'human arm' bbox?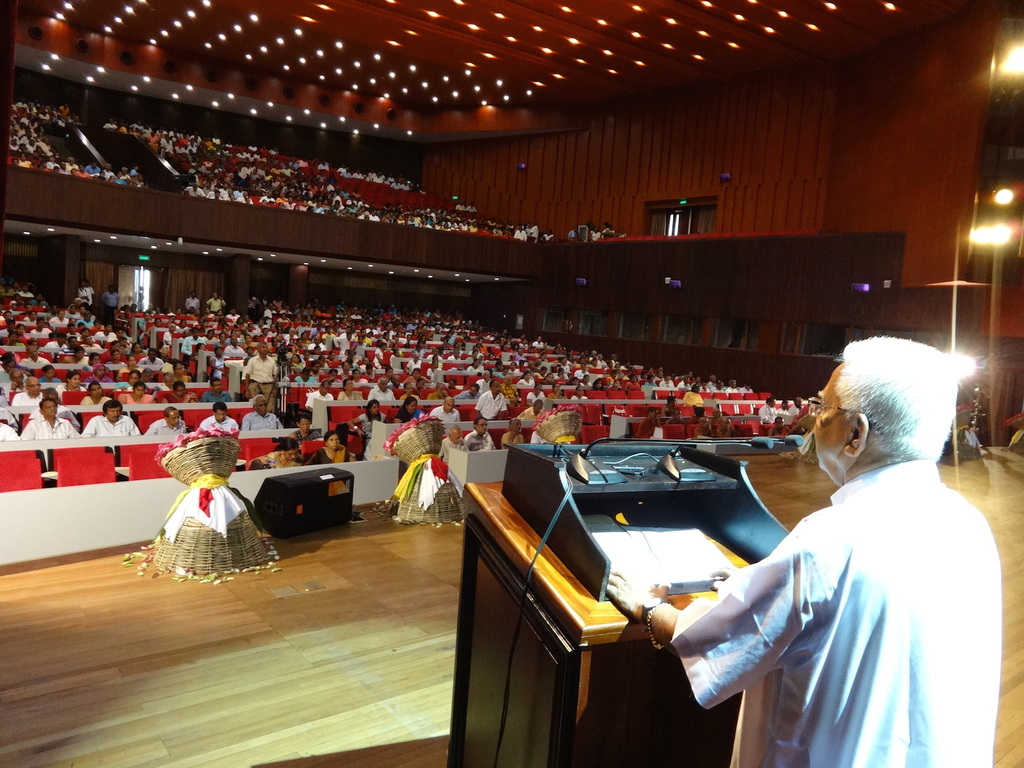
crop(375, 348, 379, 366)
